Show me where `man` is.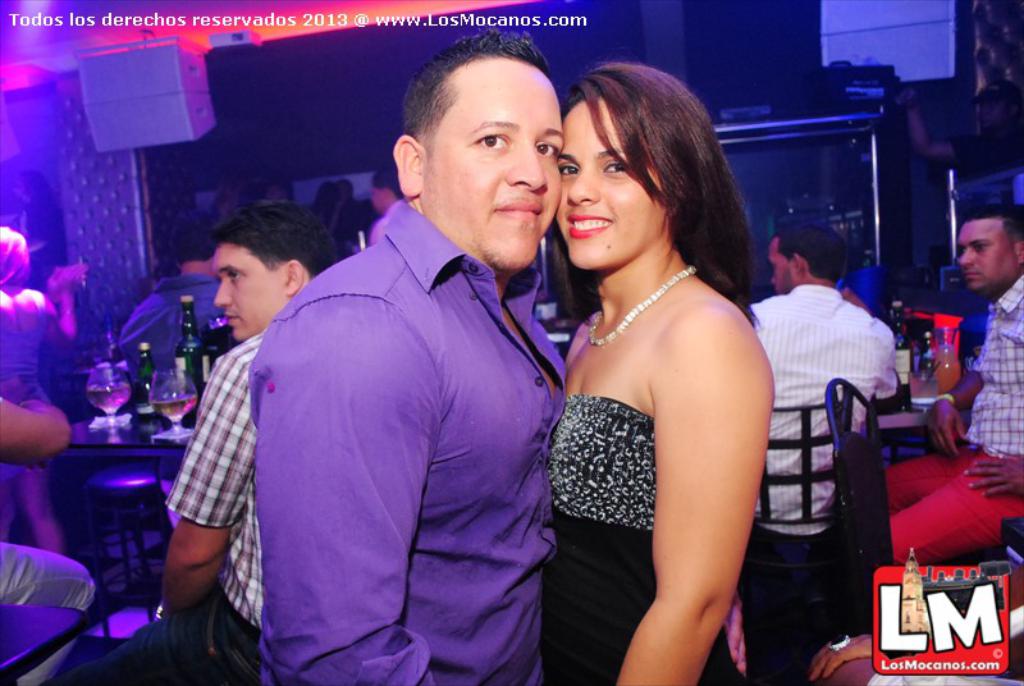
`man` is at BBox(118, 229, 239, 385).
